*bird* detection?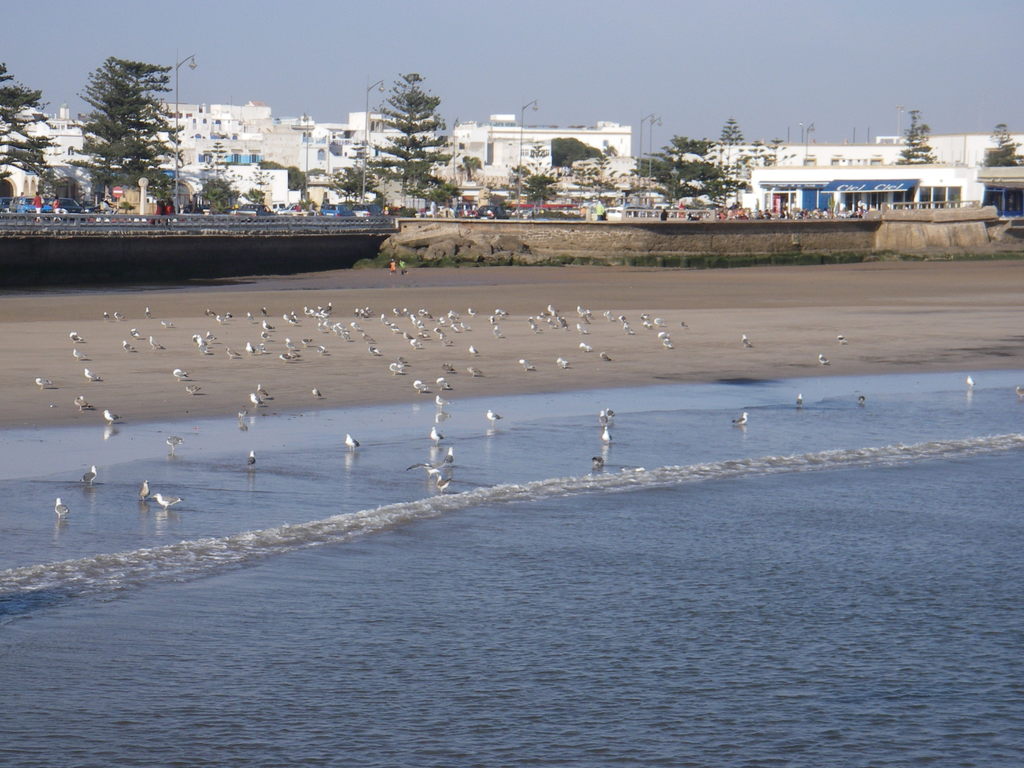
pyautogui.locateOnScreen(396, 353, 409, 368)
